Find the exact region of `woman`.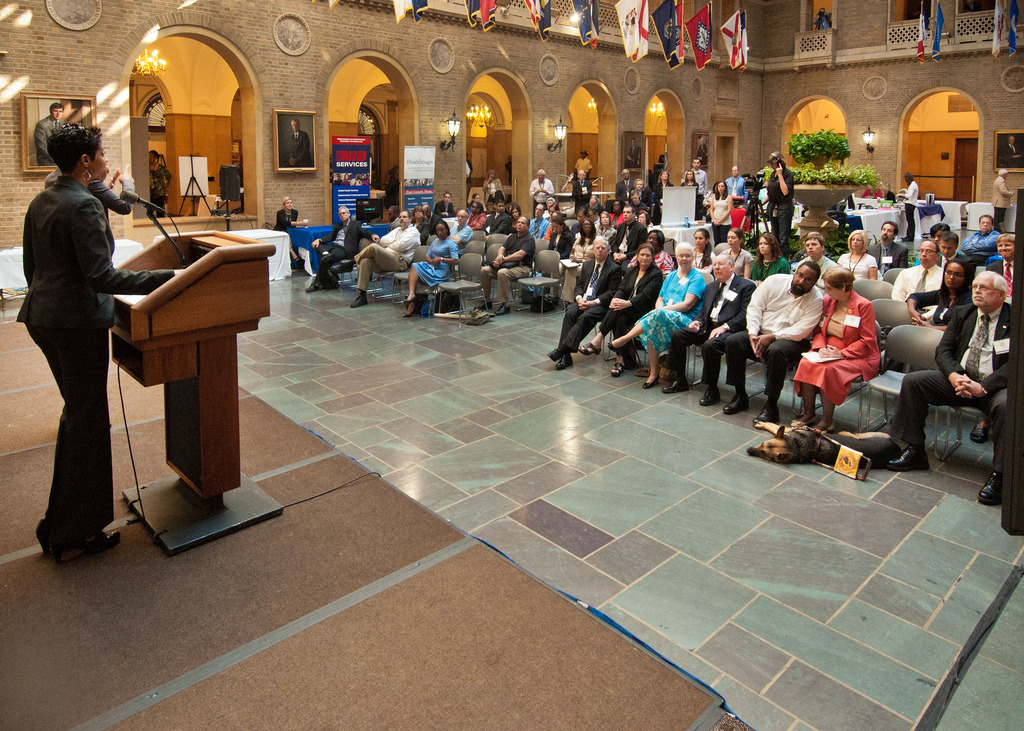
Exact region: l=653, t=169, r=673, b=221.
